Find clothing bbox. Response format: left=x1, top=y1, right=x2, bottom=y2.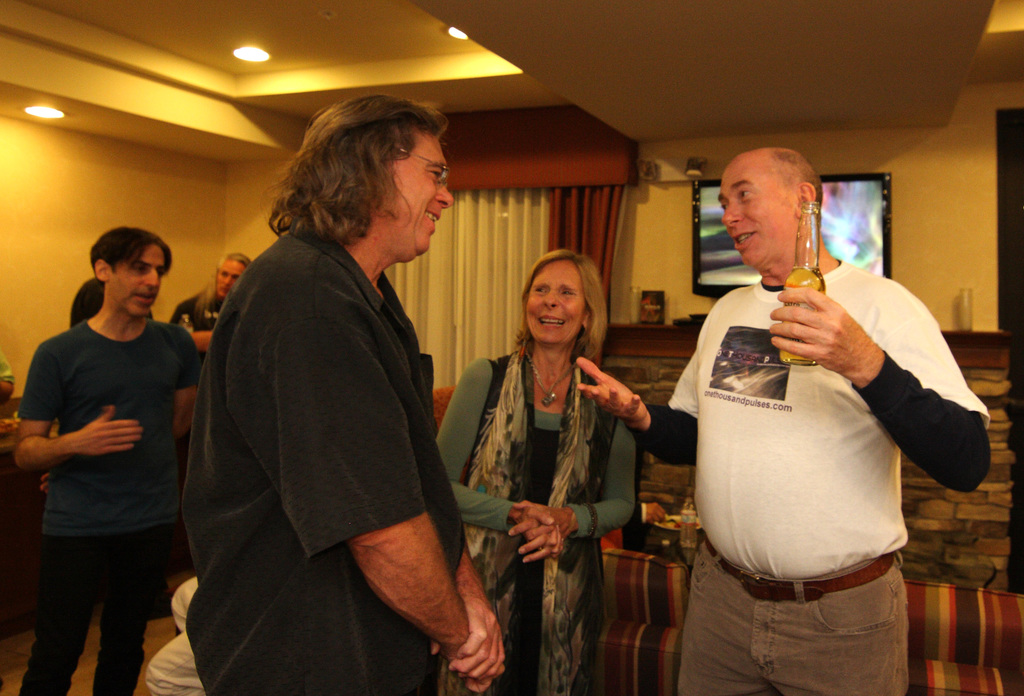
left=680, top=222, right=968, bottom=665.
